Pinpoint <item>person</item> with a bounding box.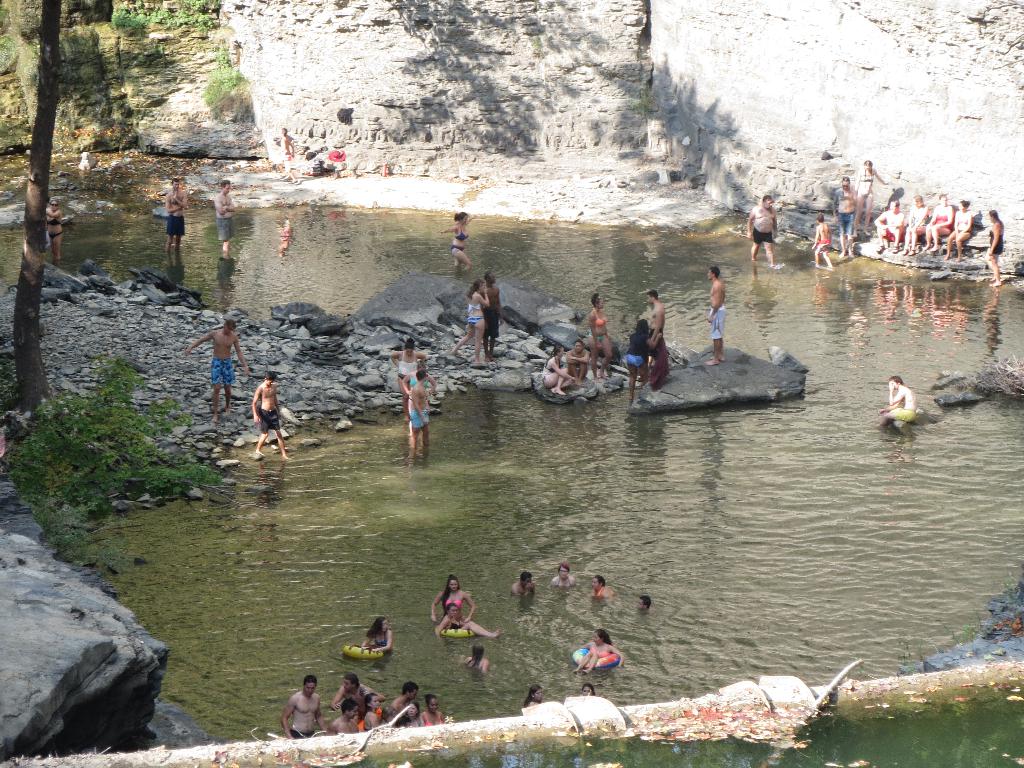
[left=326, top=694, right=359, bottom=735].
